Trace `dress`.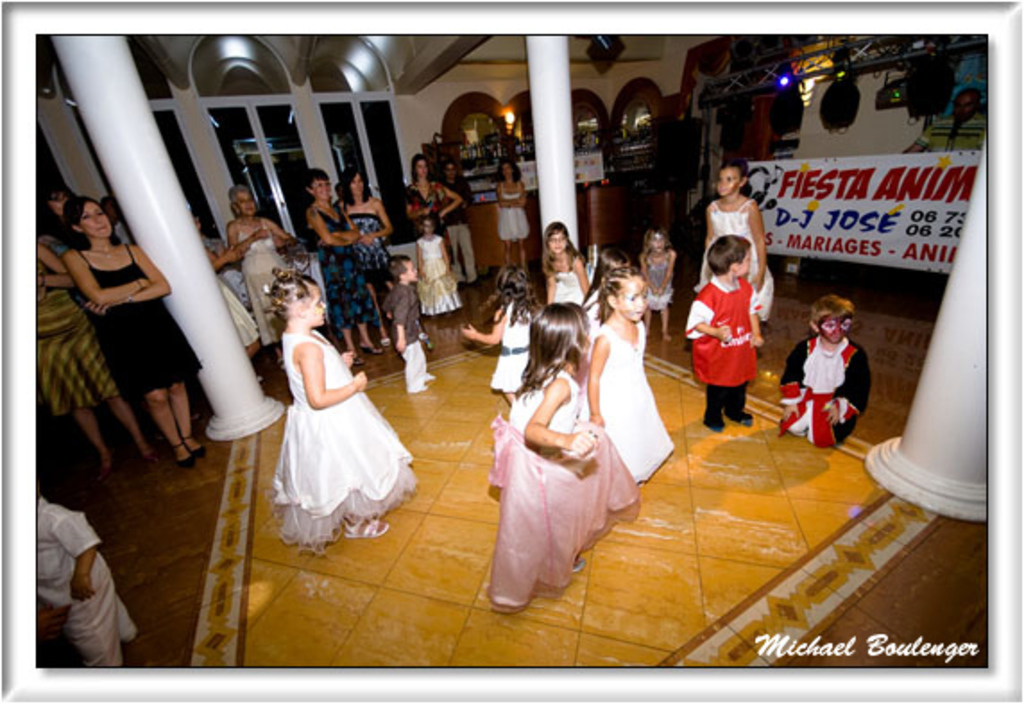
Traced to box=[415, 235, 462, 315].
